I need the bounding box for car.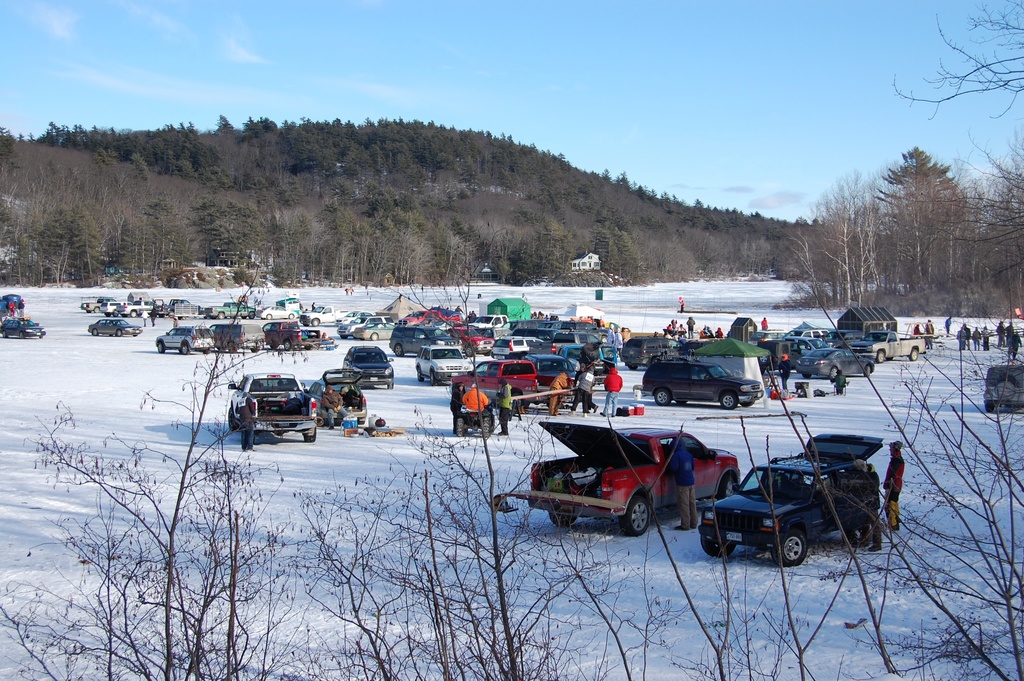
Here it is: select_region(339, 346, 394, 389).
